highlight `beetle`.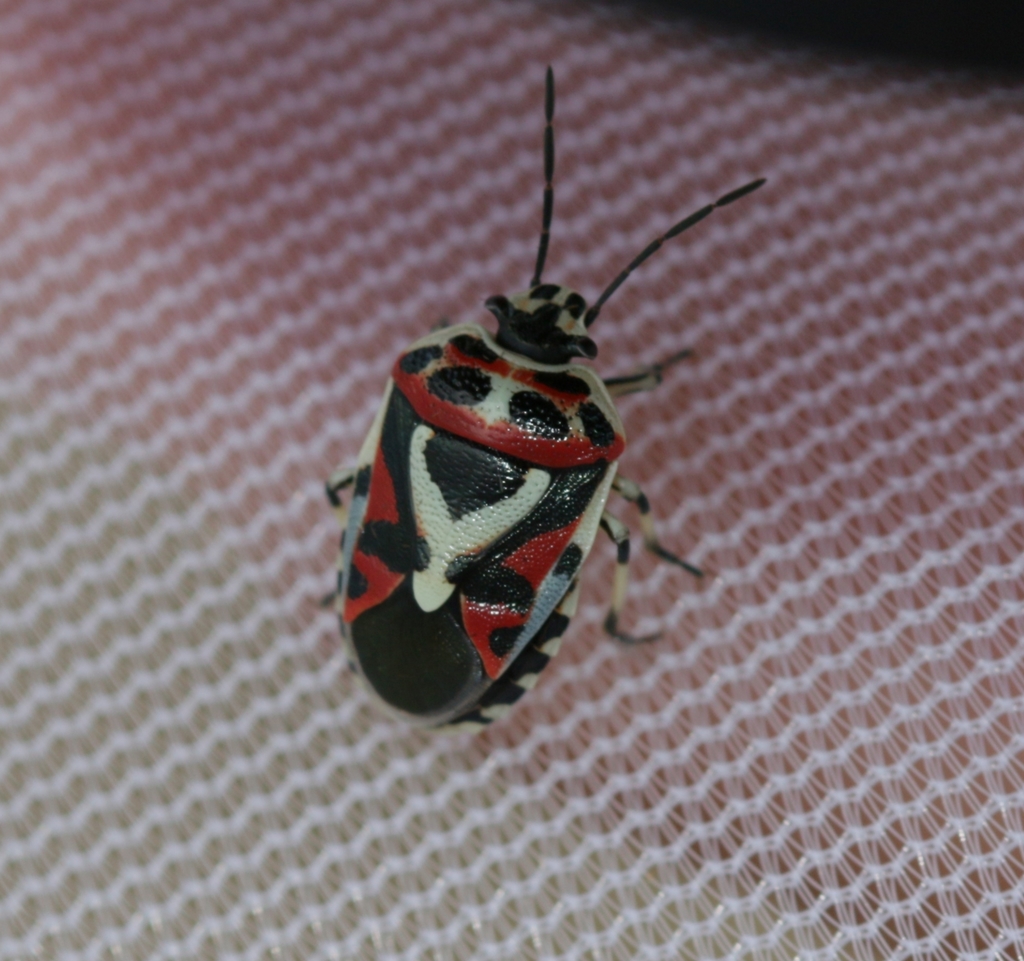
Highlighted region: 300,72,734,752.
